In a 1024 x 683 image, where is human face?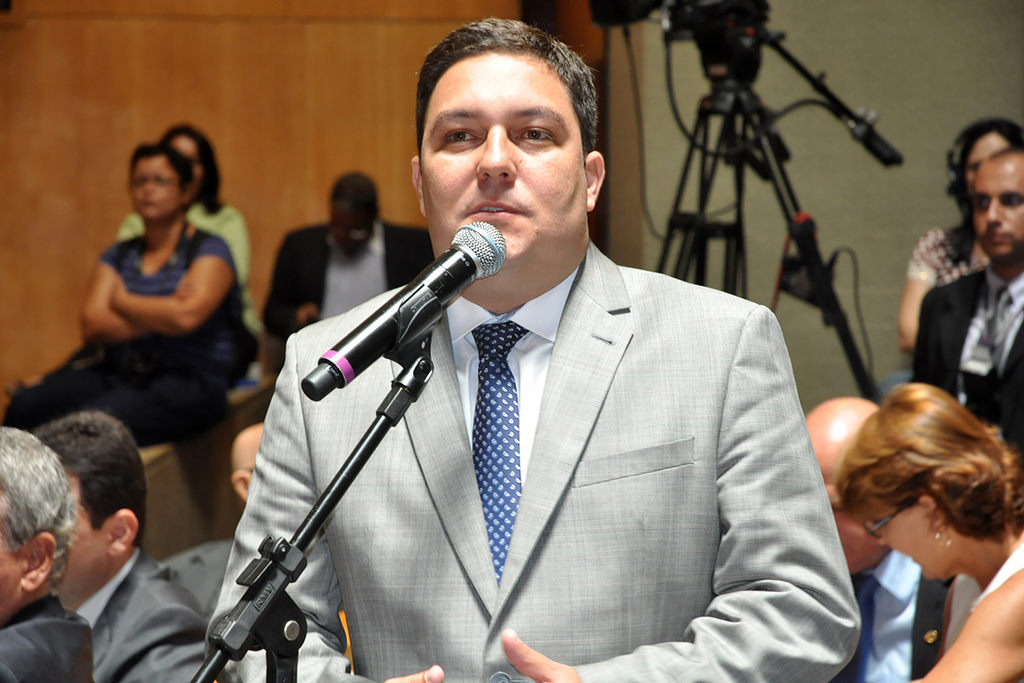
box(864, 499, 932, 585).
